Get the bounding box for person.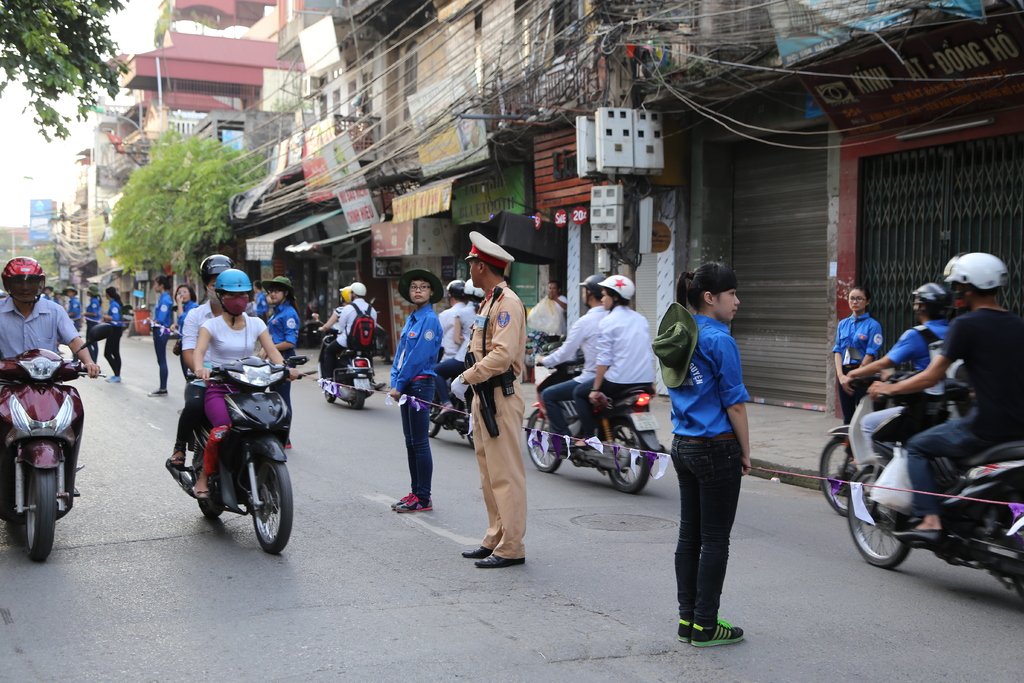
{"x1": 434, "y1": 283, "x2": 485, "y2": 422}.
